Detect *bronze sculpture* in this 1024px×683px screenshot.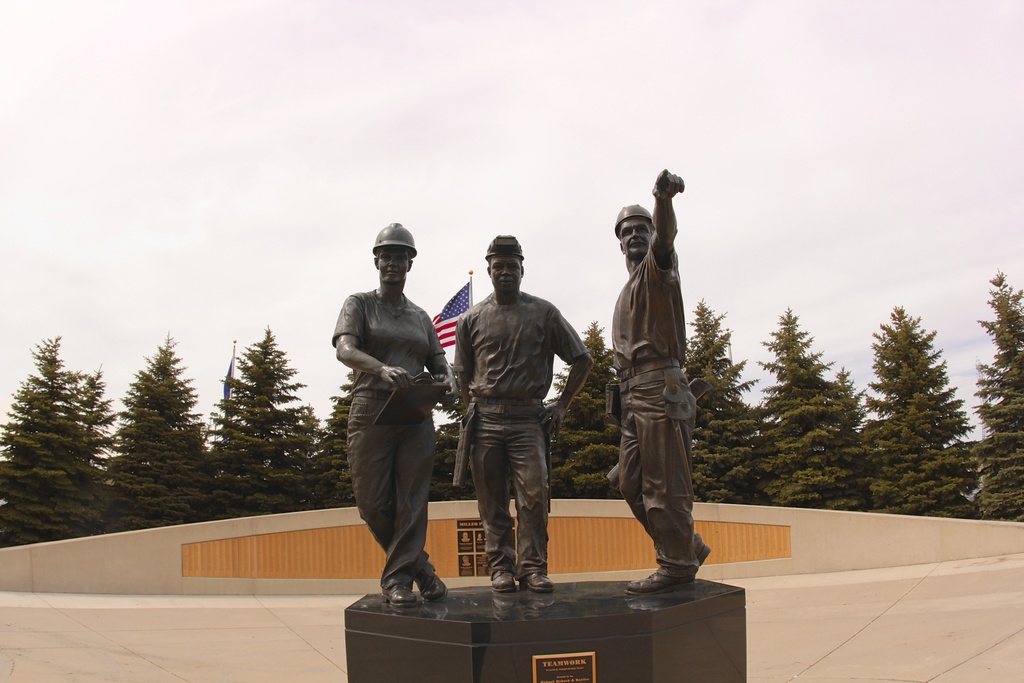
Detection: box(607, 149, 724, 583).
